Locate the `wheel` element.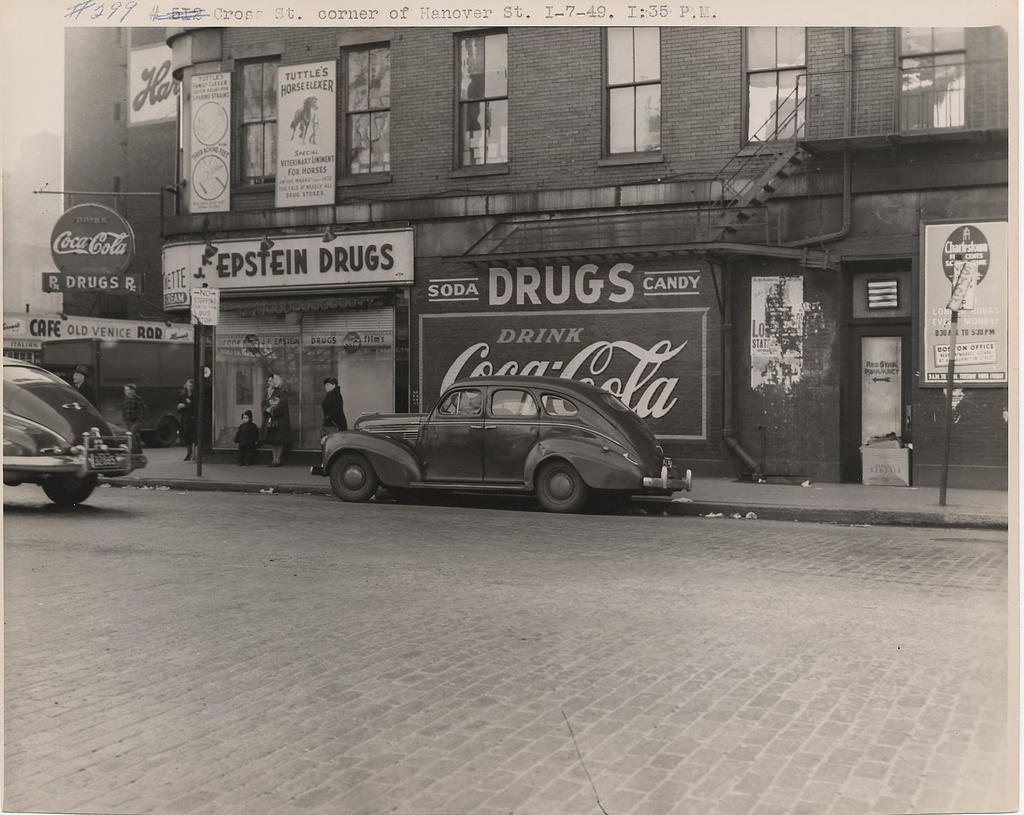
Element bbox: 39 470 100 507.
